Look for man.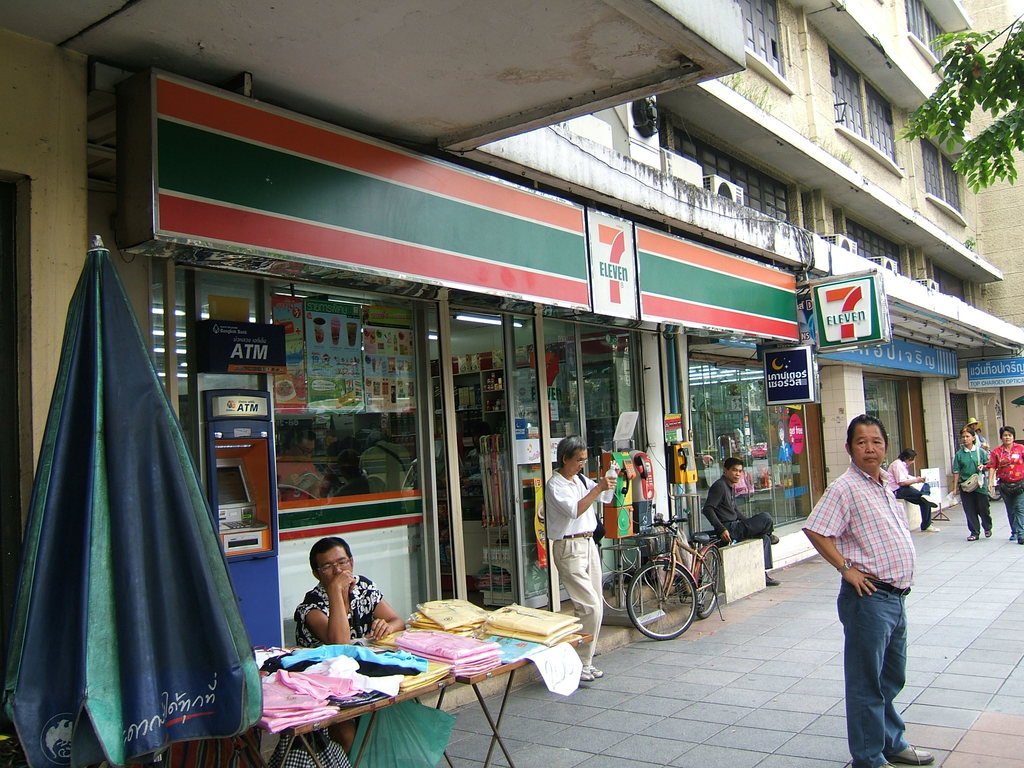
Found: BBox(300, 544, 410, 766).
